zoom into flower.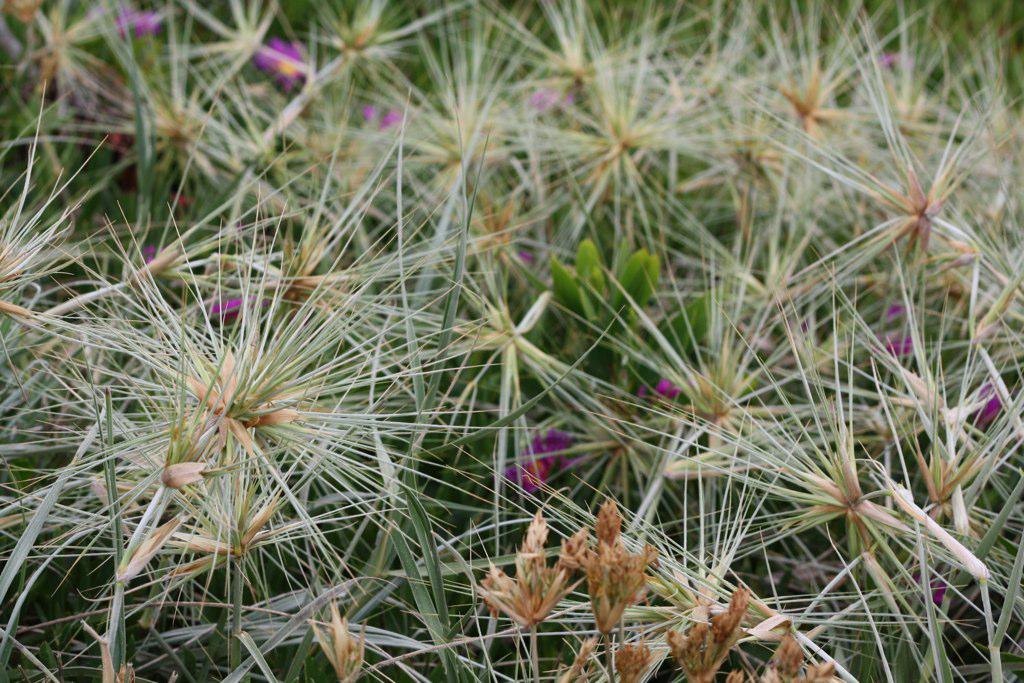
Zoom target: bbox=[654, 375, 680, 401].
